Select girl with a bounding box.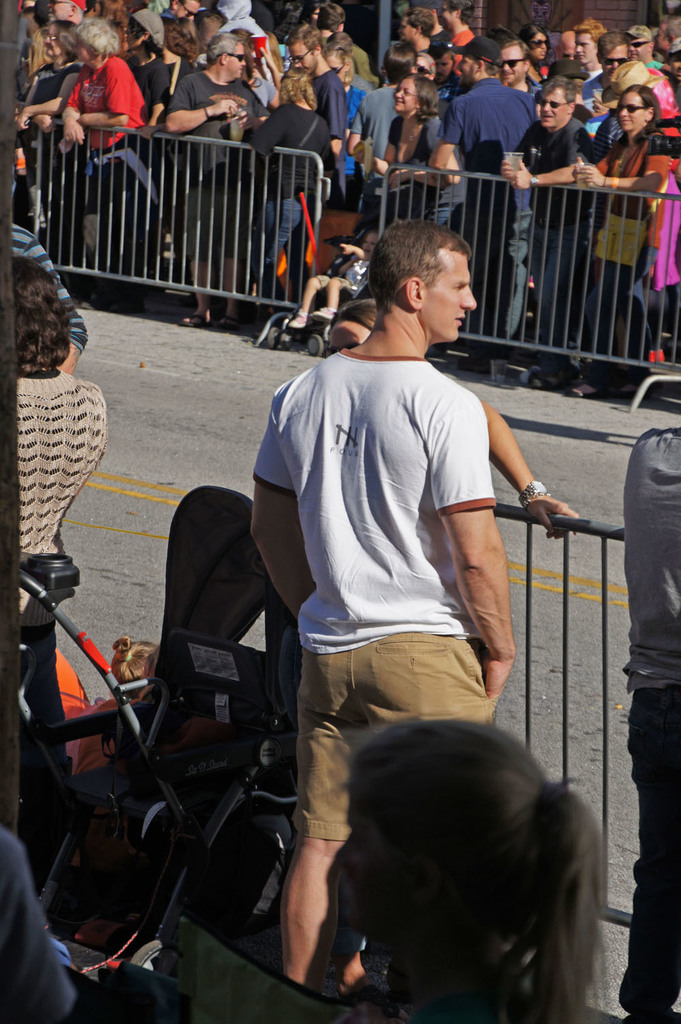
[left=519, top=22, right=550, bottom=75].
